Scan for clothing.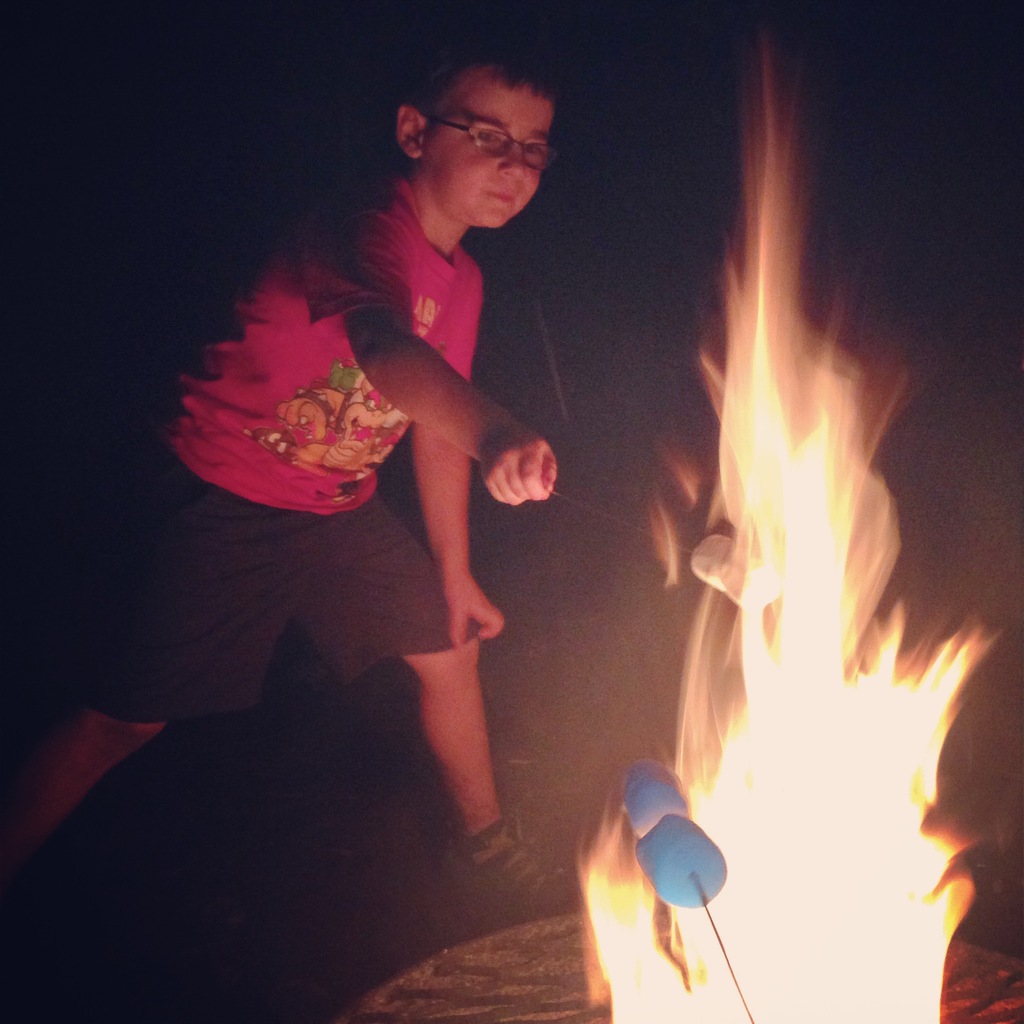
Scan result: (42, 161, 477, 735).
